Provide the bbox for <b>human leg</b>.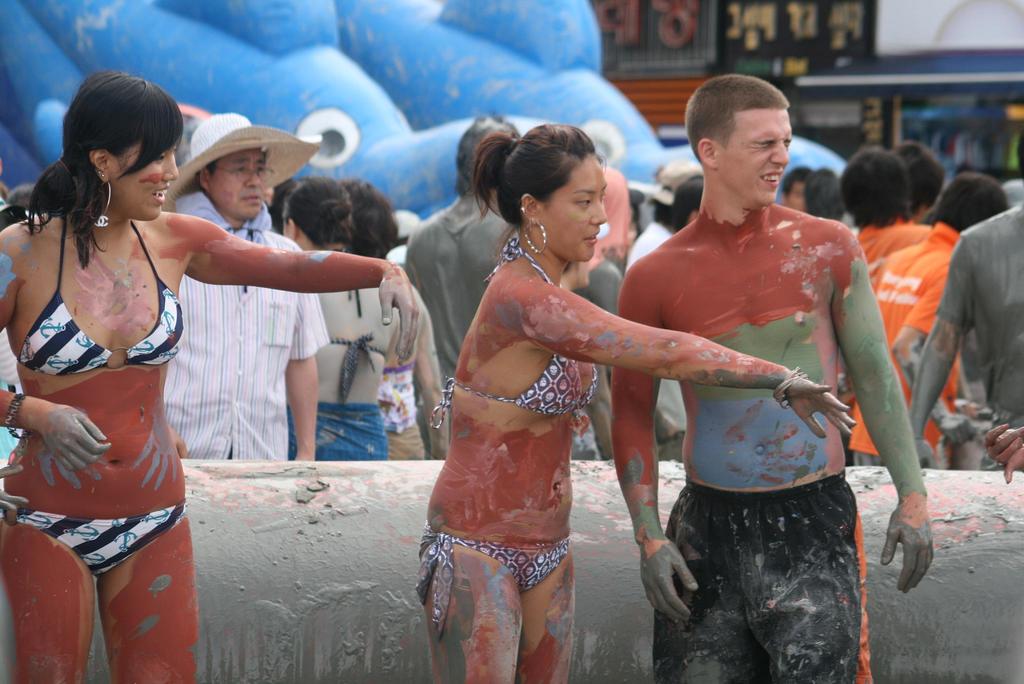
crop(645, 476, 739, 683).
